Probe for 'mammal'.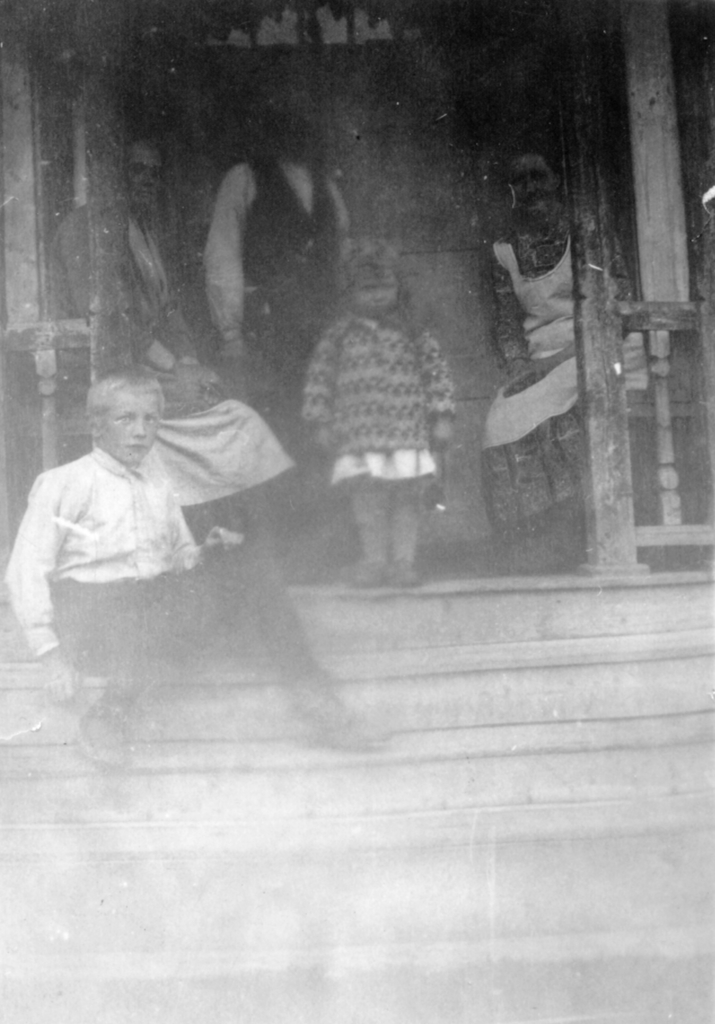
Probe result: locate(200, 120, 356, 456).
